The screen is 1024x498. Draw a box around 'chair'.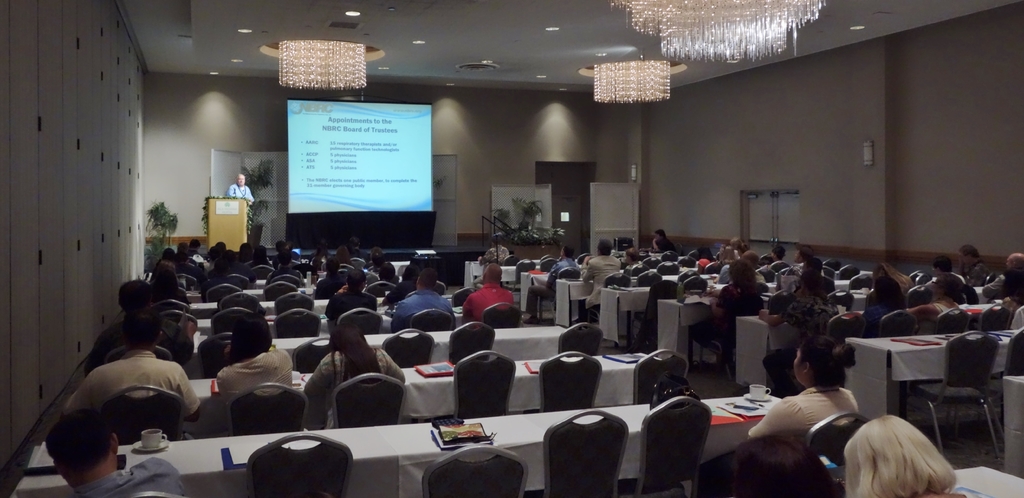
bbox=[680, 254, 701, 270].
